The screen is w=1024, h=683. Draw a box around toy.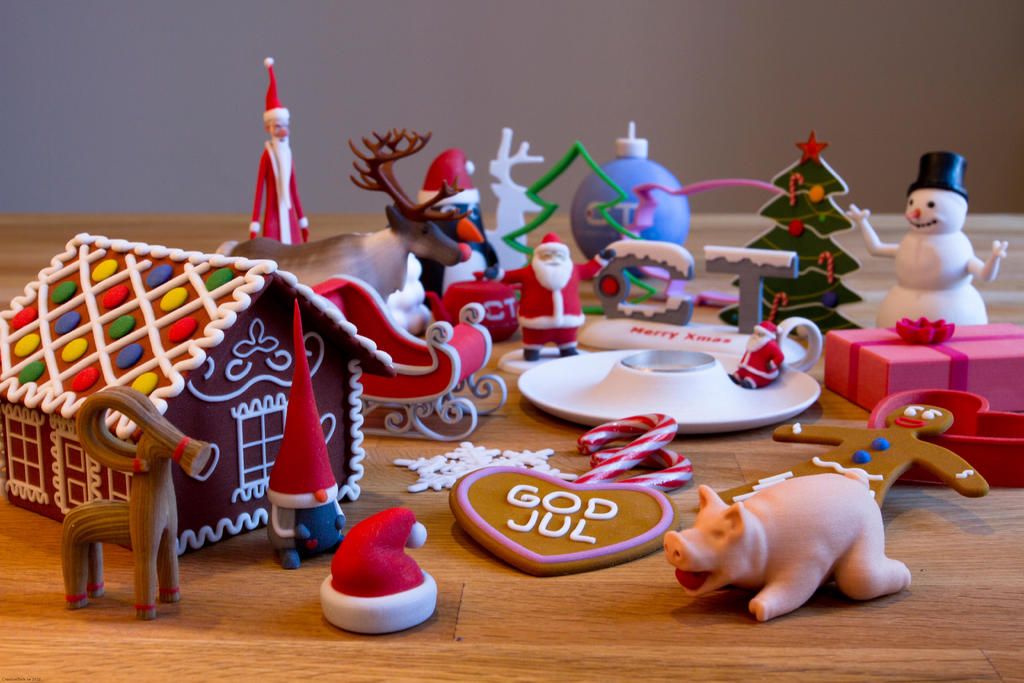
pyautogui.locateOnScreen(823, 317, 1021, 416).
